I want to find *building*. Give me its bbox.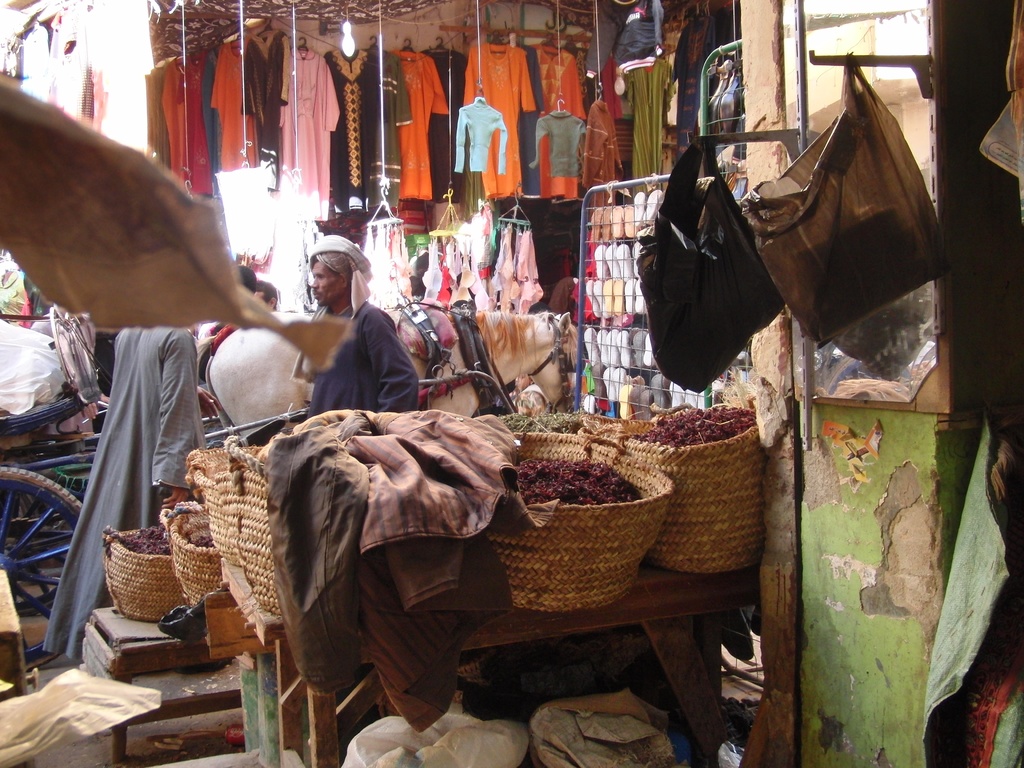
detection(5, 0, 1022, 767).
